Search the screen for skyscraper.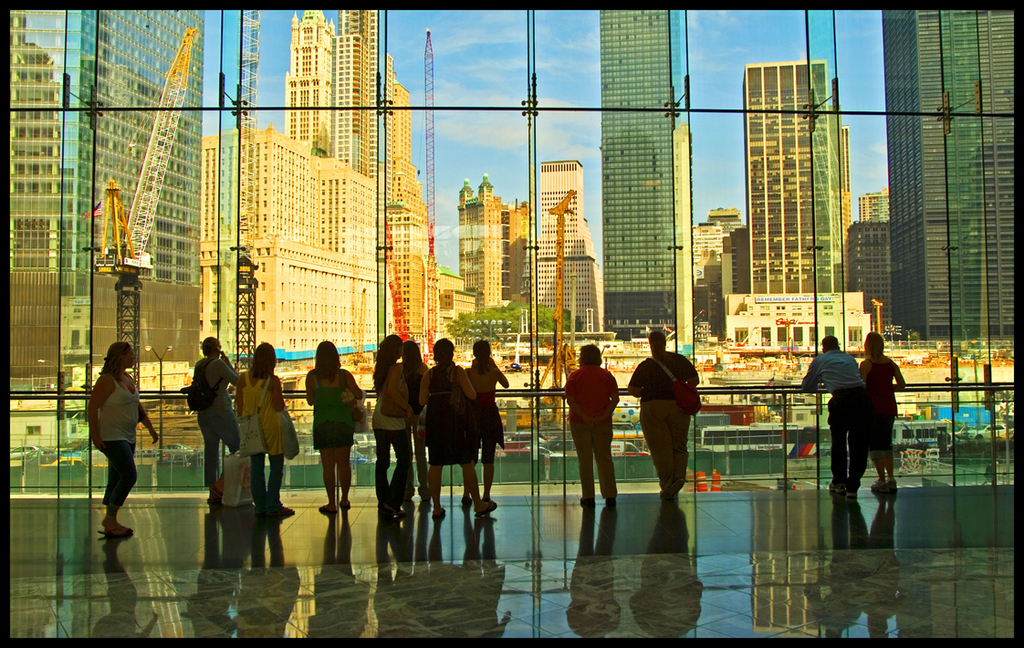
Found at BBox(534, 158, 599, 333).
